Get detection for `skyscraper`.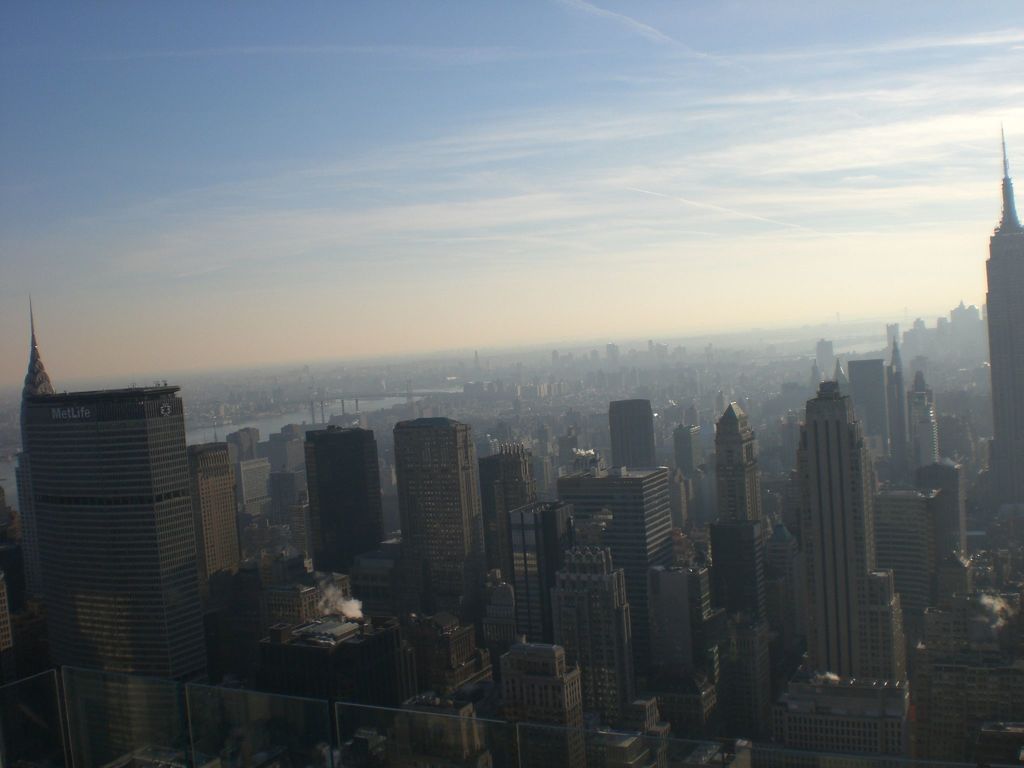
Detection: left=671, top=421, right=707, bottom=528.
